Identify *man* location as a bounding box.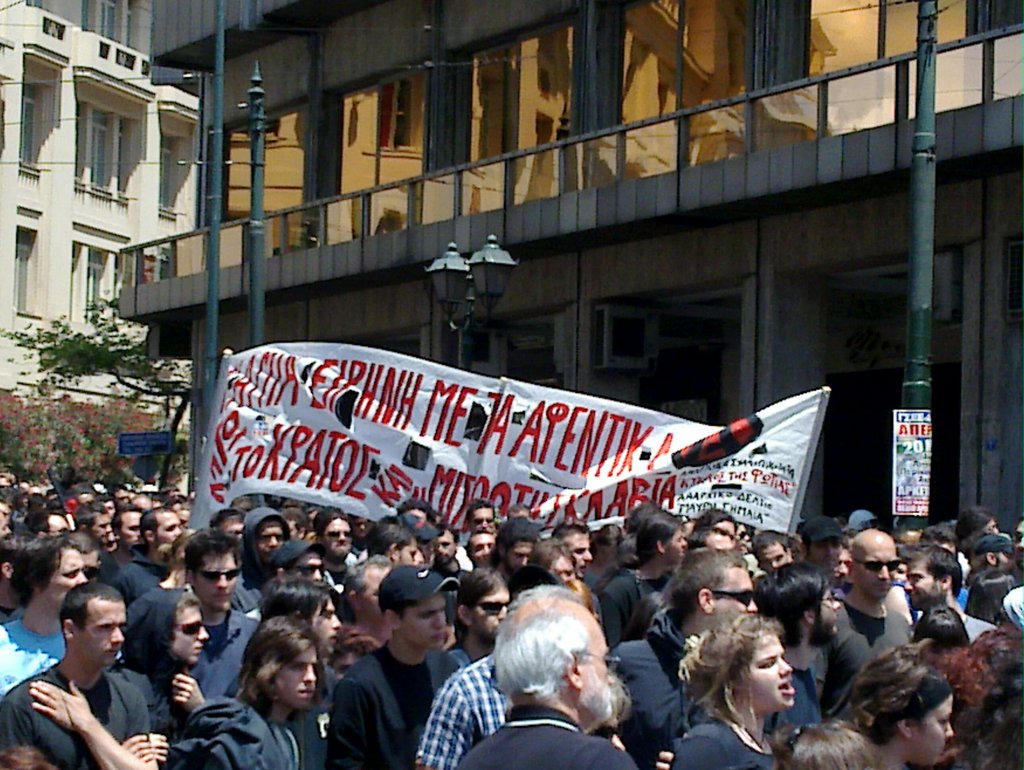
region(264, 545, 329, 592).
